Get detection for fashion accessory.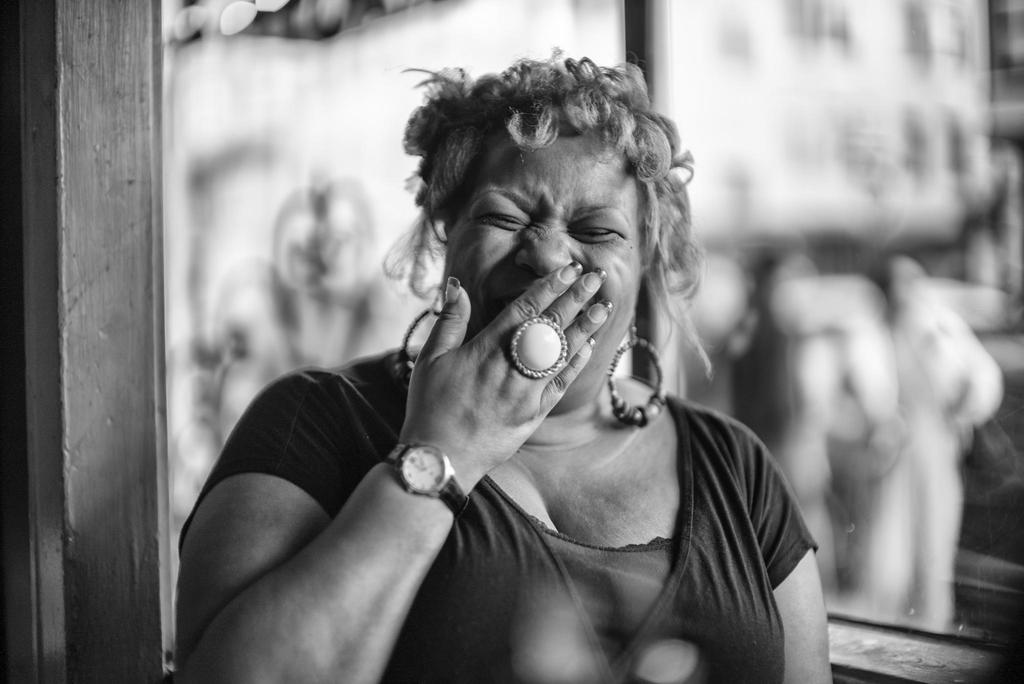
Detection: crop(511, 314, 567, 376).
